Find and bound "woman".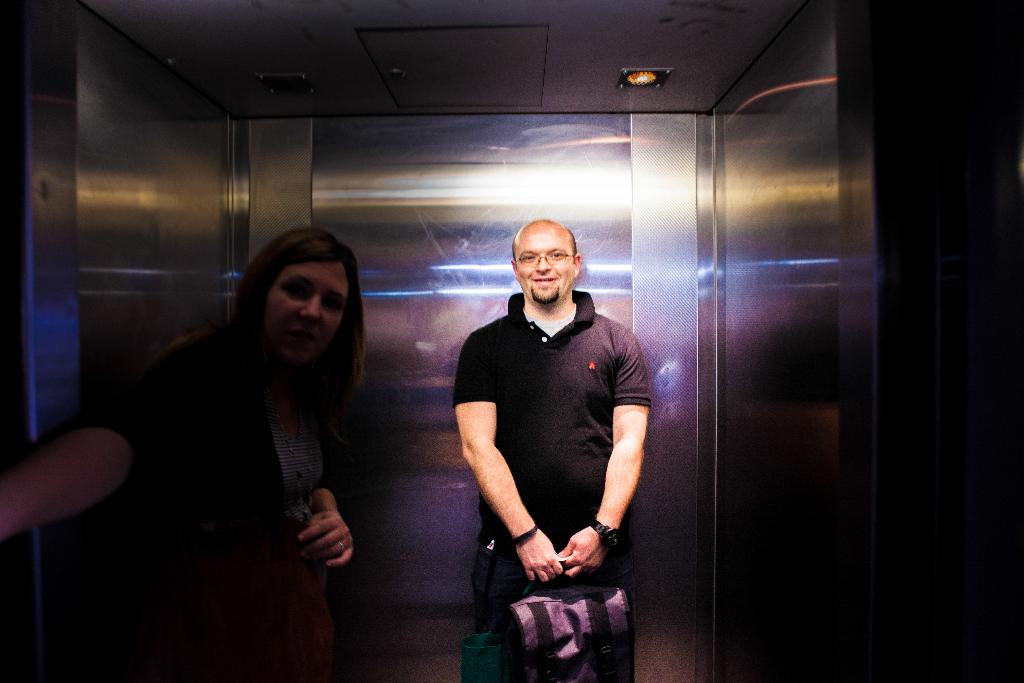
Bound: pyautogui.locateOnScreen(0, 229, 351, 682).
